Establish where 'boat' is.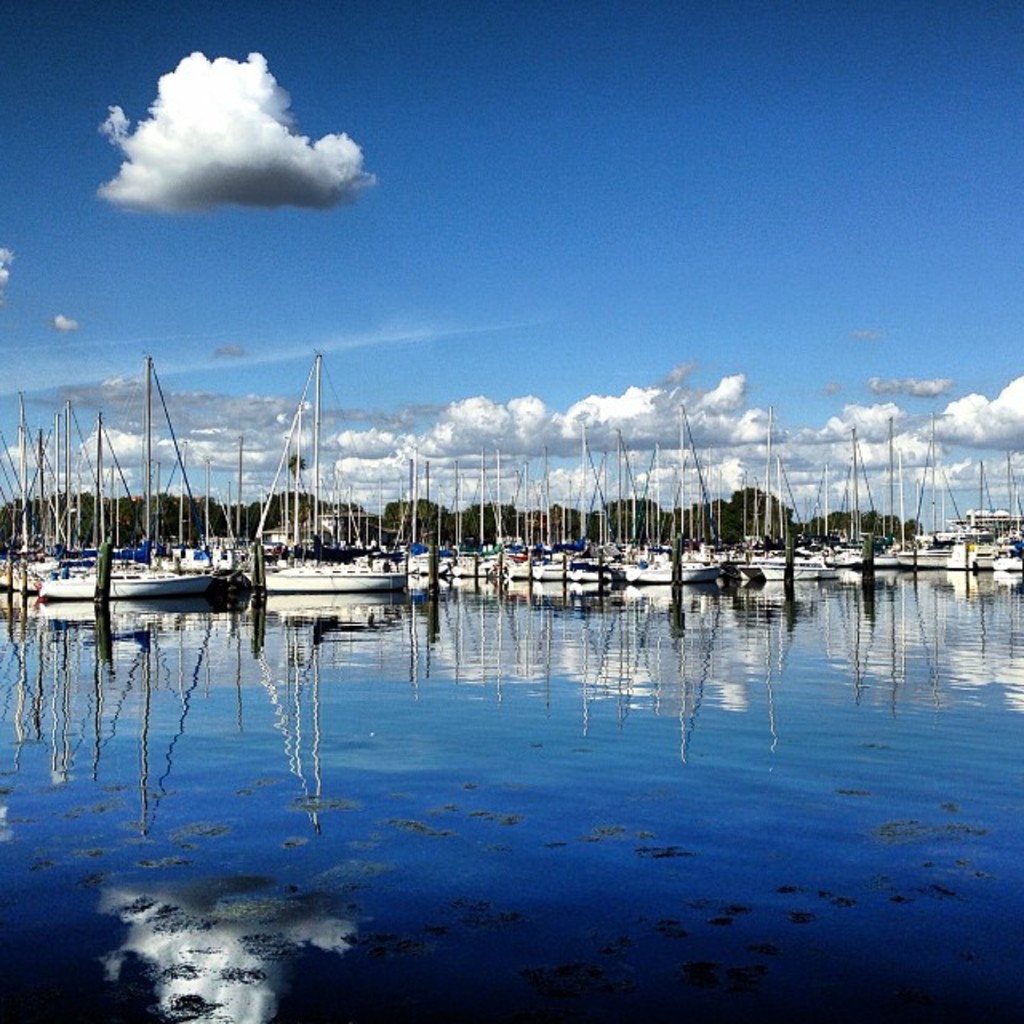
Established at [x1=218, y1=336, x2=400, y2=613].
